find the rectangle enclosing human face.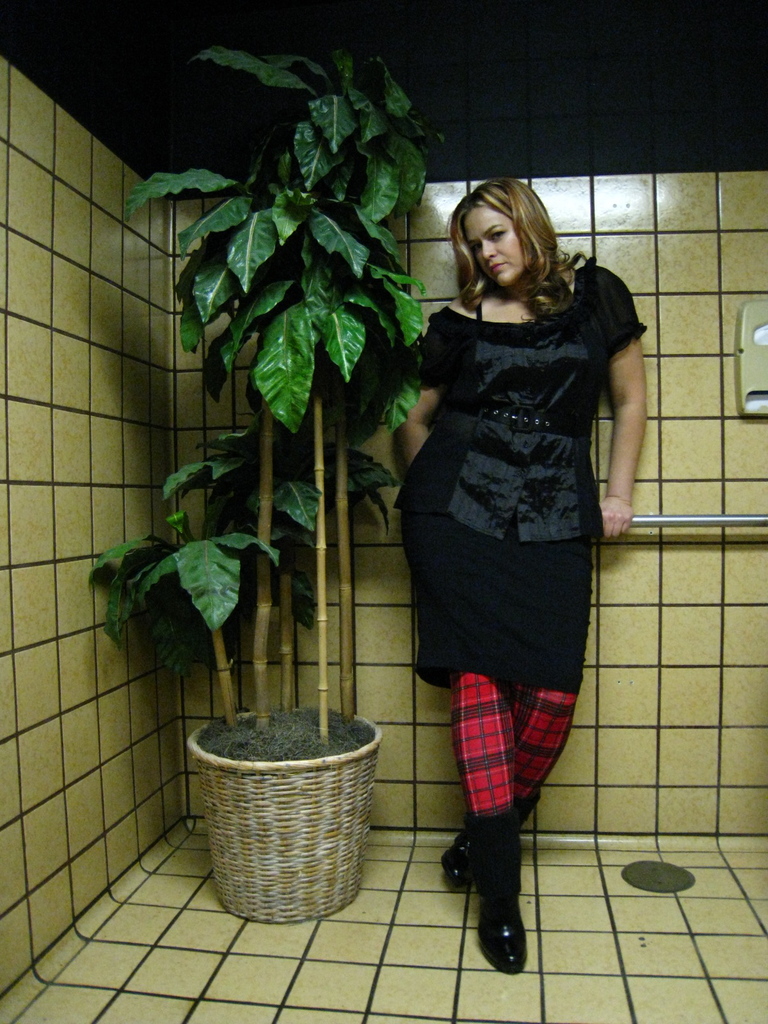
bbox=(463, 200, 520, 286).
